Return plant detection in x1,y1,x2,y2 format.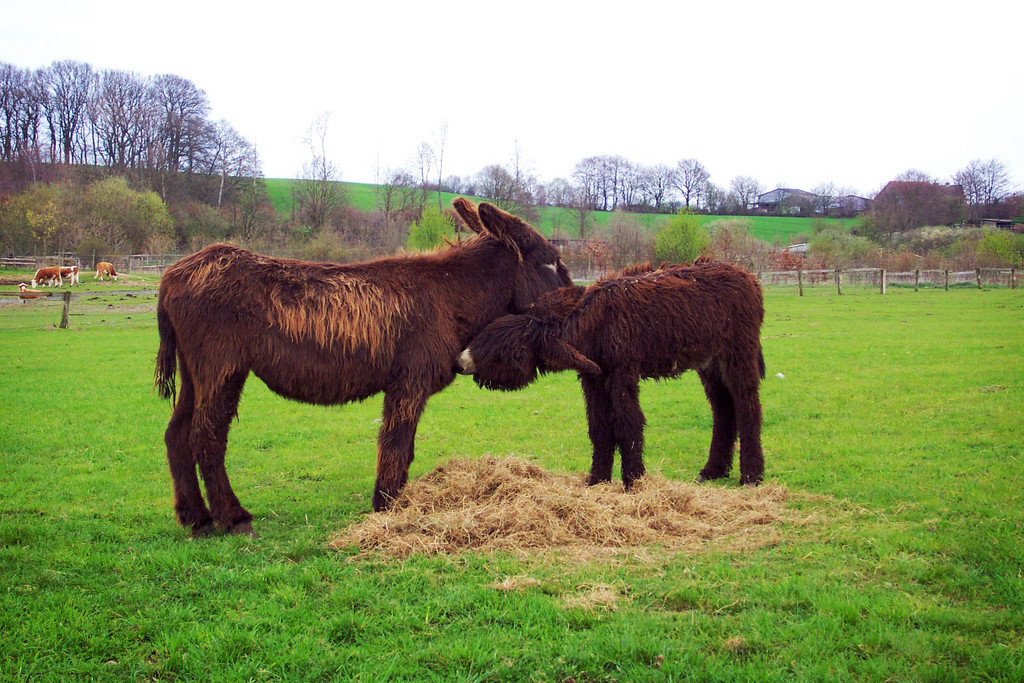
655,204,710,268.
